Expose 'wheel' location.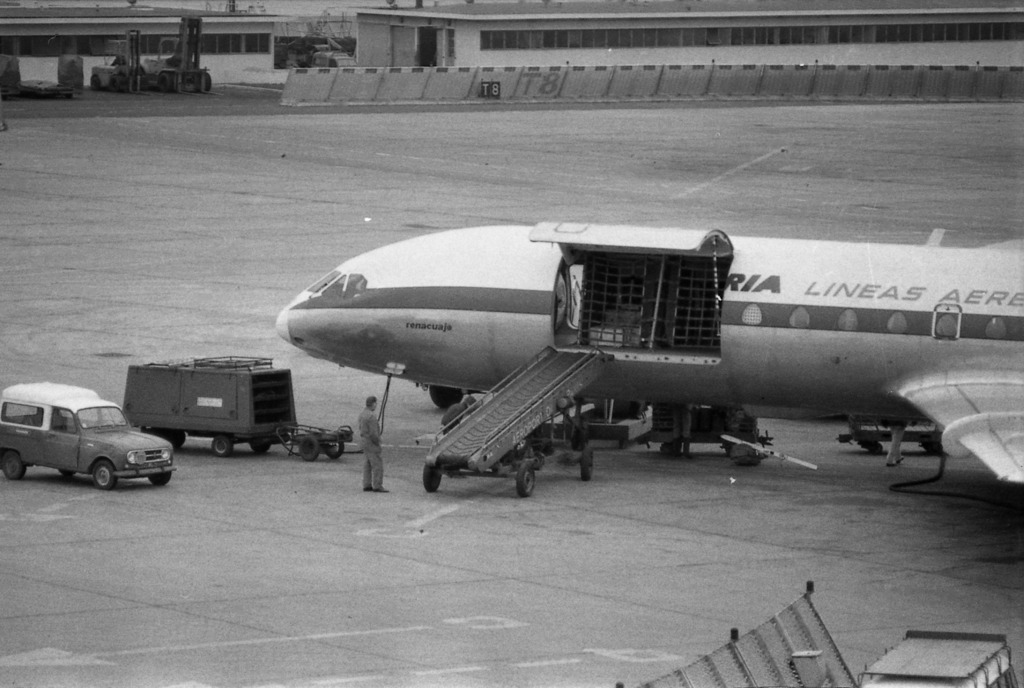
Exposed at 94:463:115:489.
